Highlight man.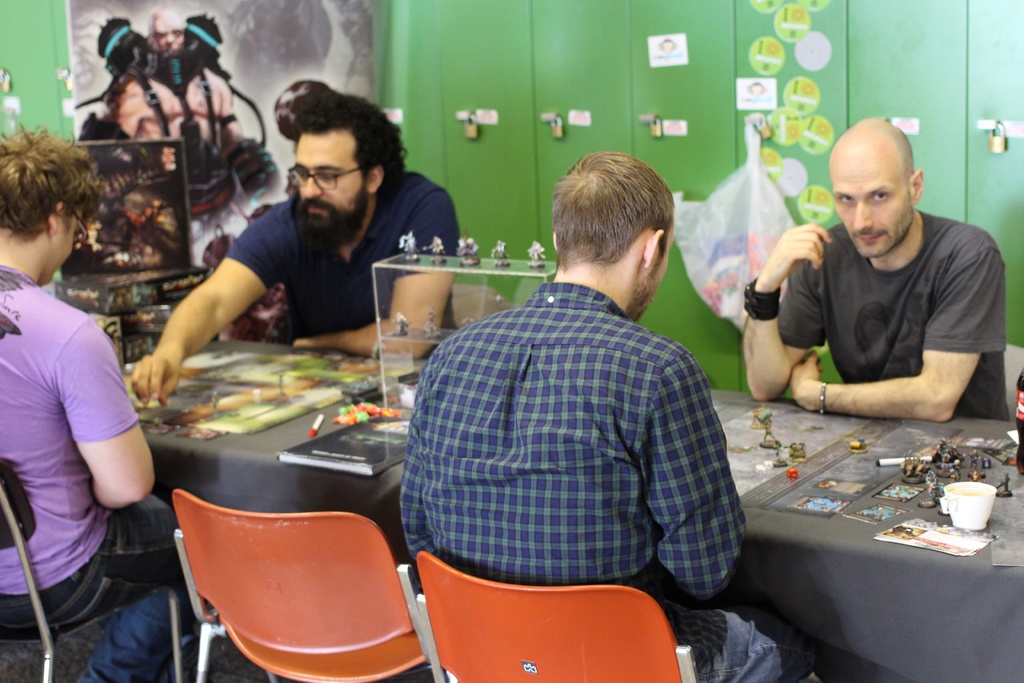
Highlighted region: <region>742, 119, 1010, 420</region>.
